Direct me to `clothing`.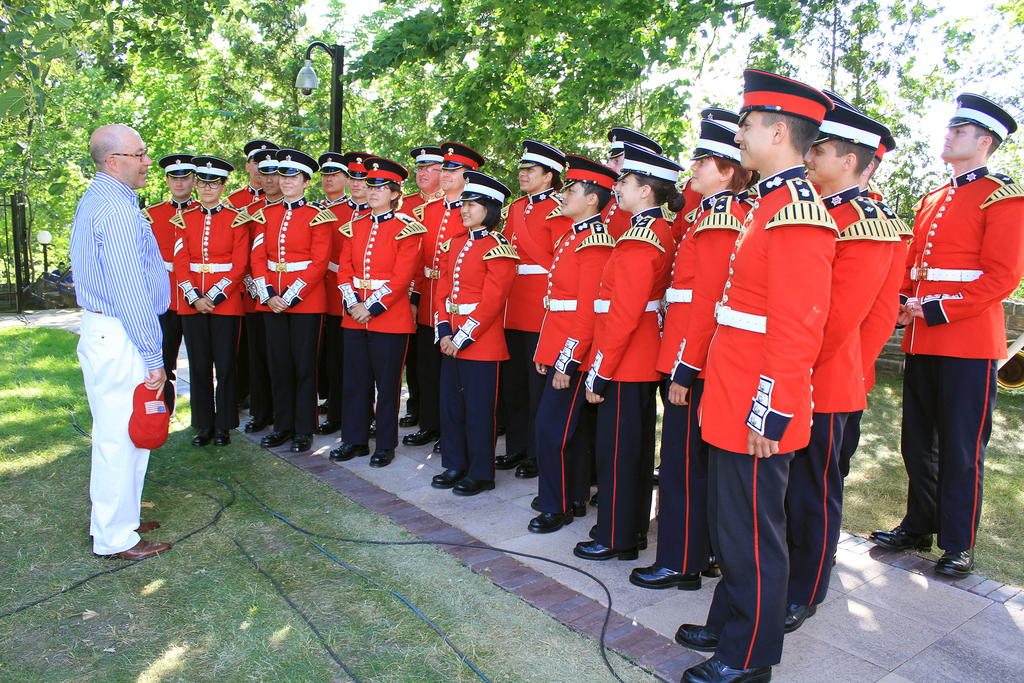
Direction: BBox(845, 186, 915, 483).
